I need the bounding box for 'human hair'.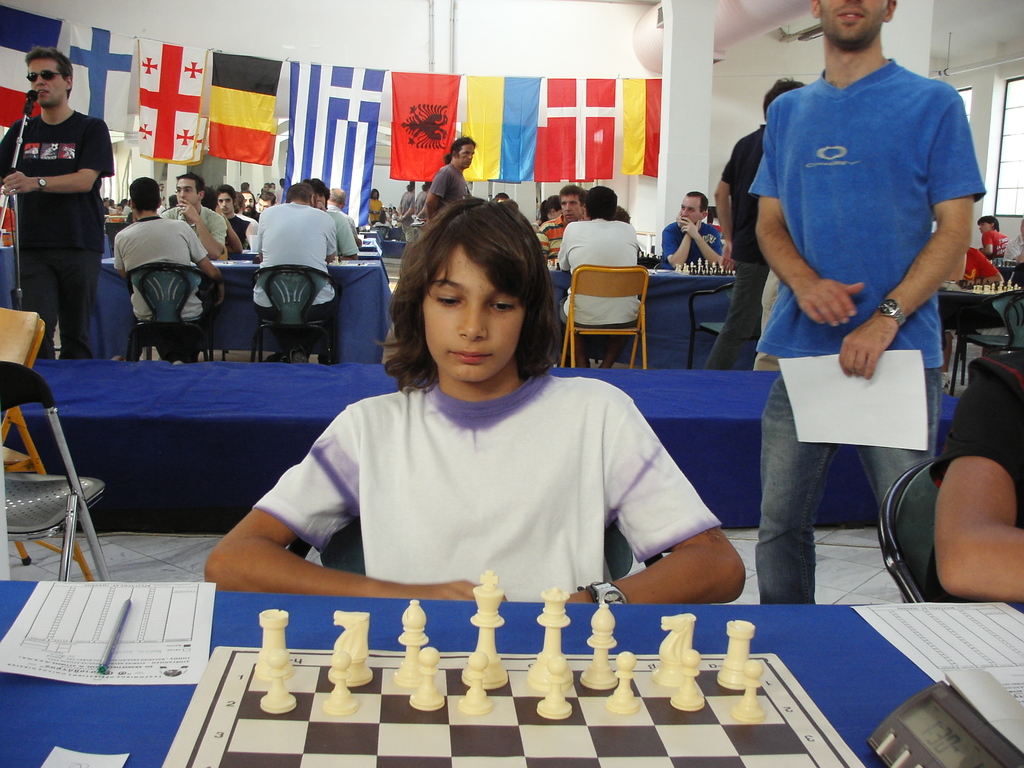
Here it is: crop(979, 210, 1000, 230).
